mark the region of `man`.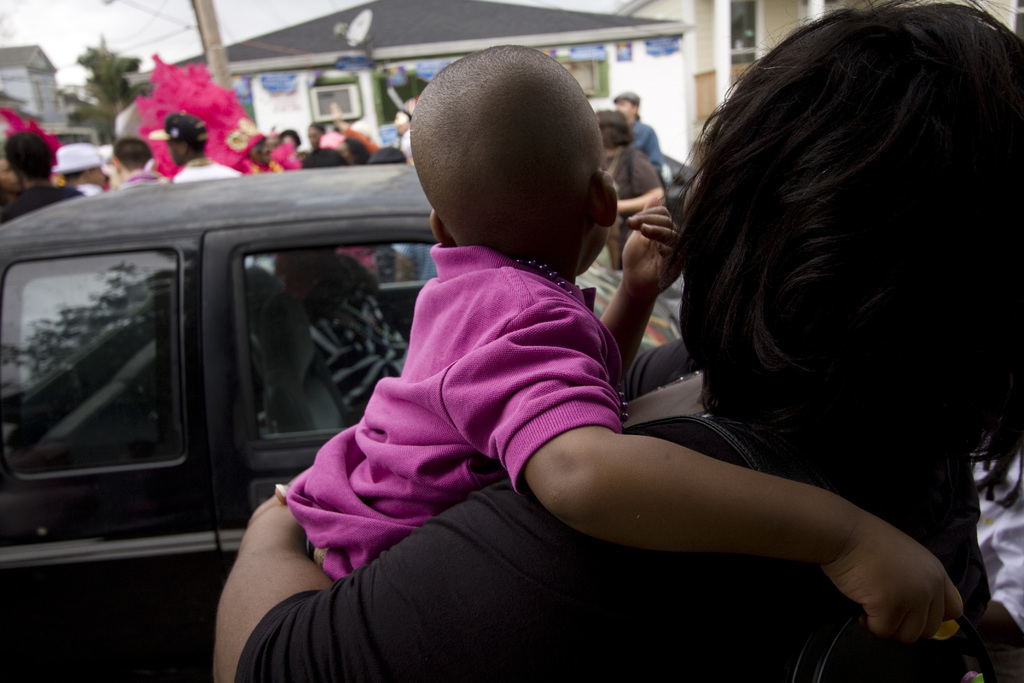
Region: crop(104, 142, 175, 190).
